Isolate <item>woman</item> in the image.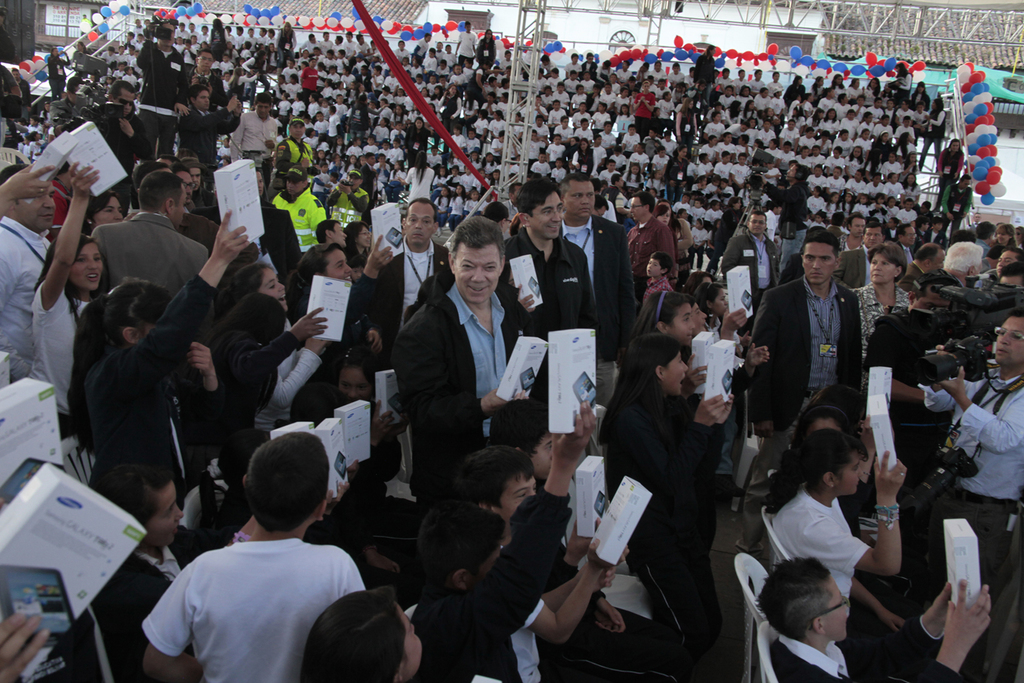
Isolated region: 655:204:675:242.
